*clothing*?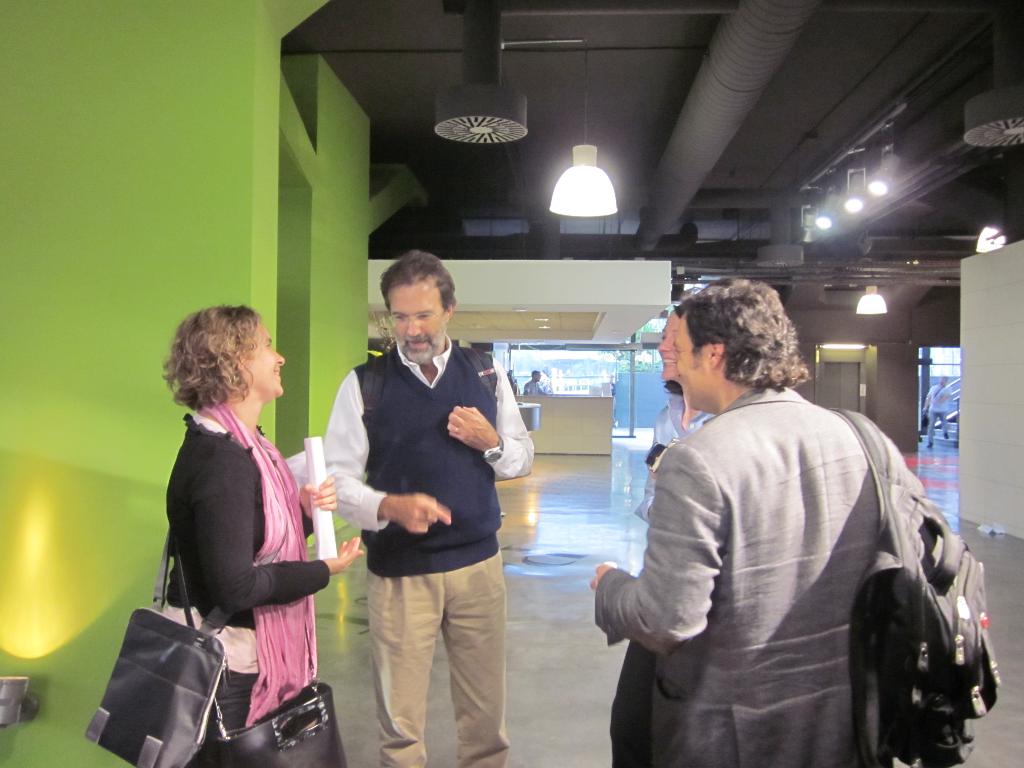
[151,377,328,738]
